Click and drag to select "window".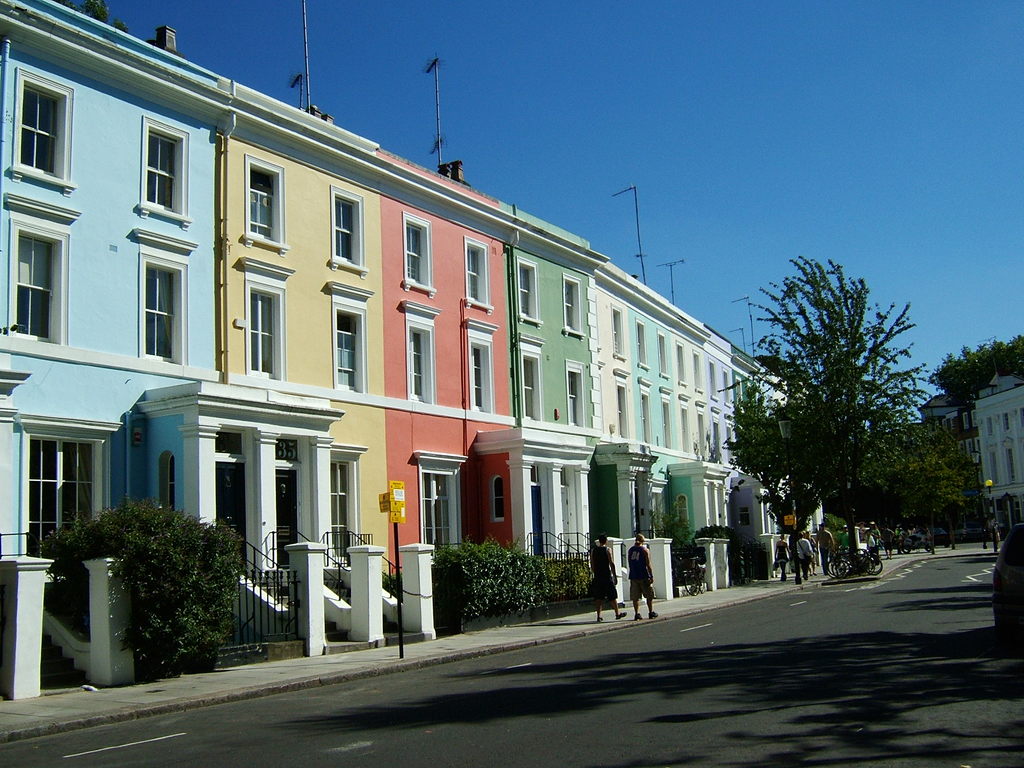
Selection: region(738, 505, 748, 526).
